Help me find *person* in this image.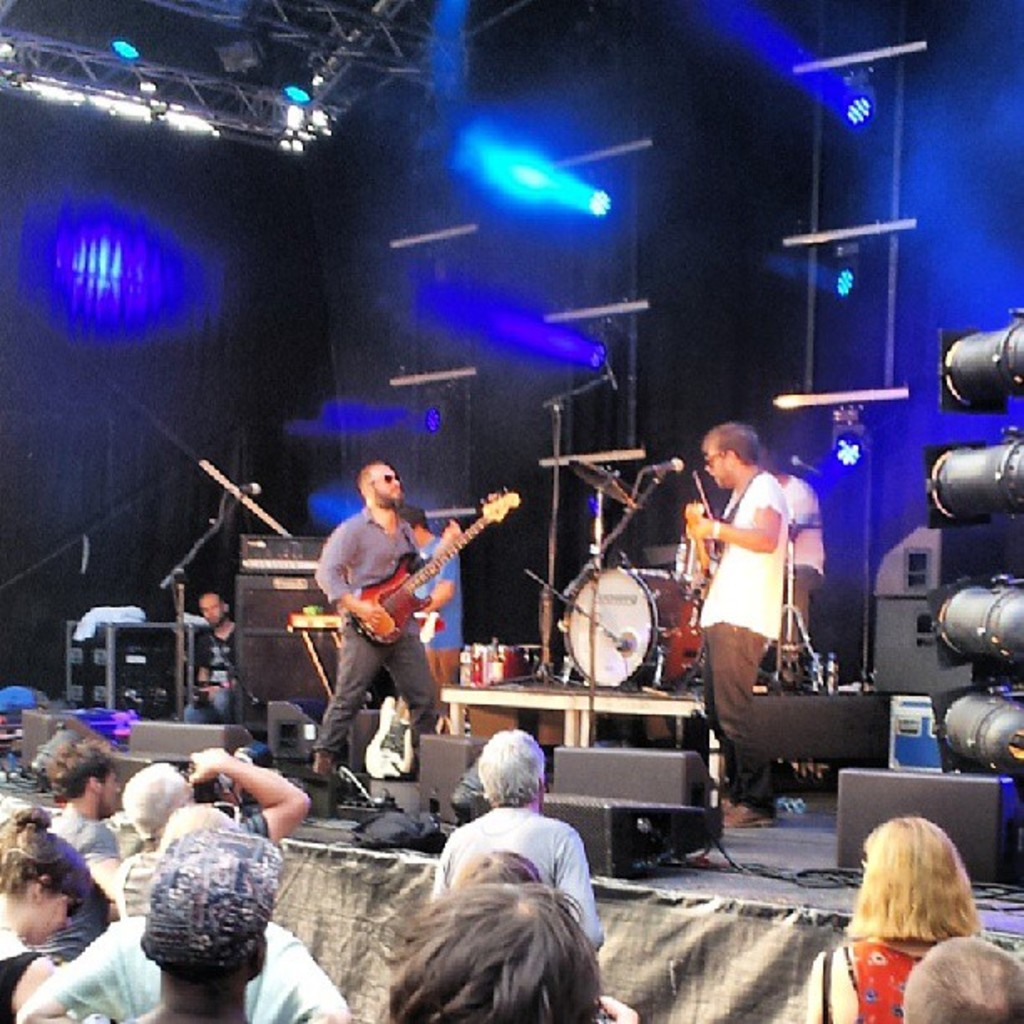
Found it: Rect(184, 581, 251, 719).
